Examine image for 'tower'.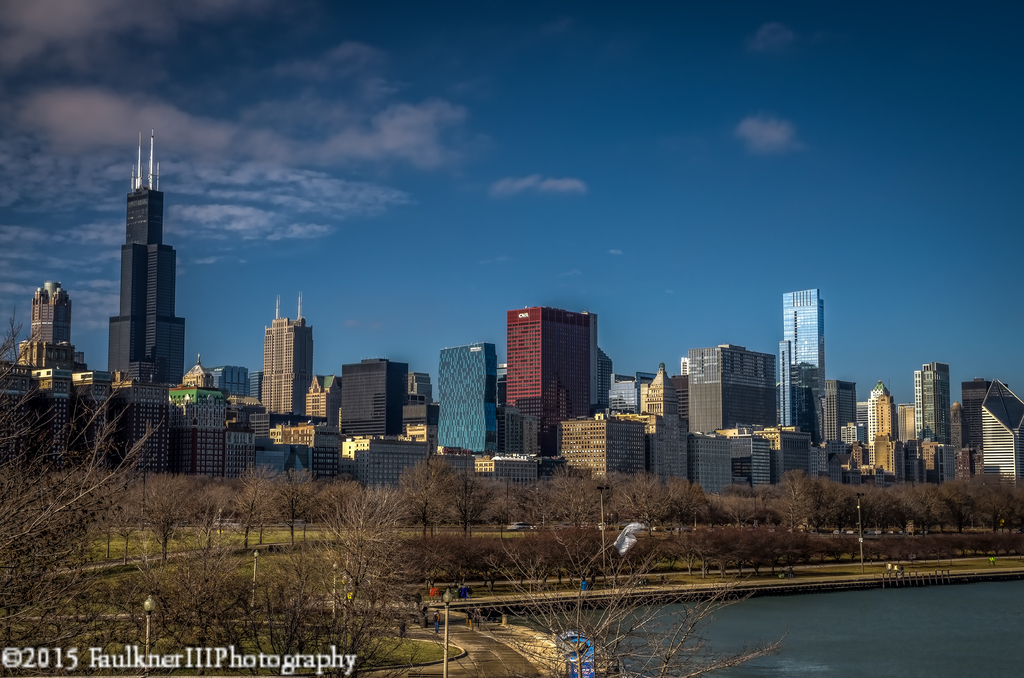
Examination result: box(15, 273, 78, 367).
